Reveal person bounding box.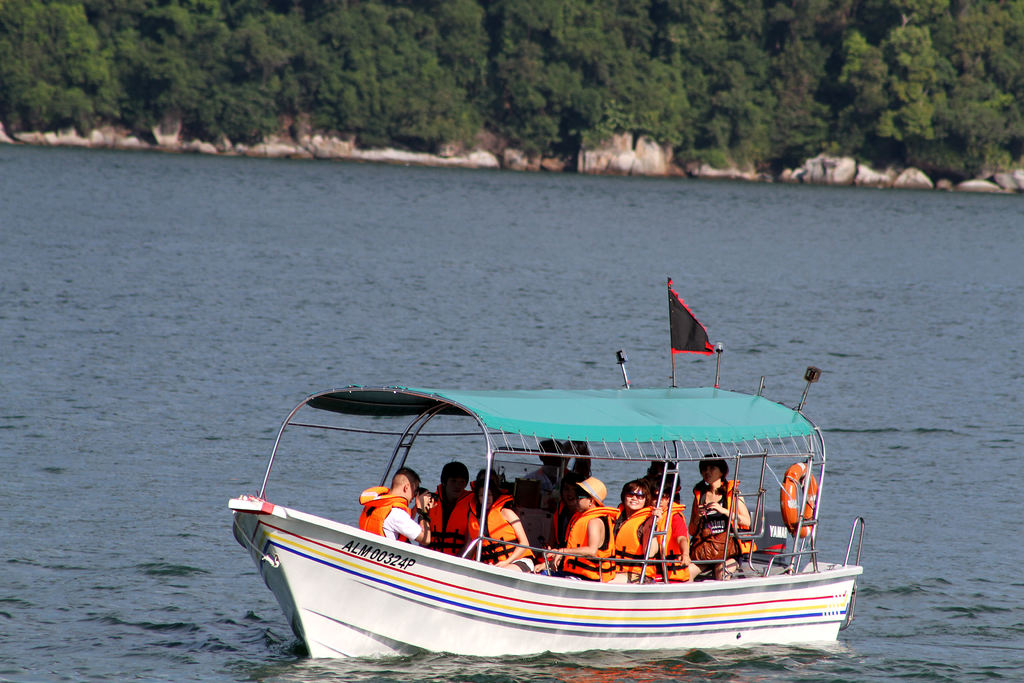
Revealed: Rect(356, 465, 438, 545).
